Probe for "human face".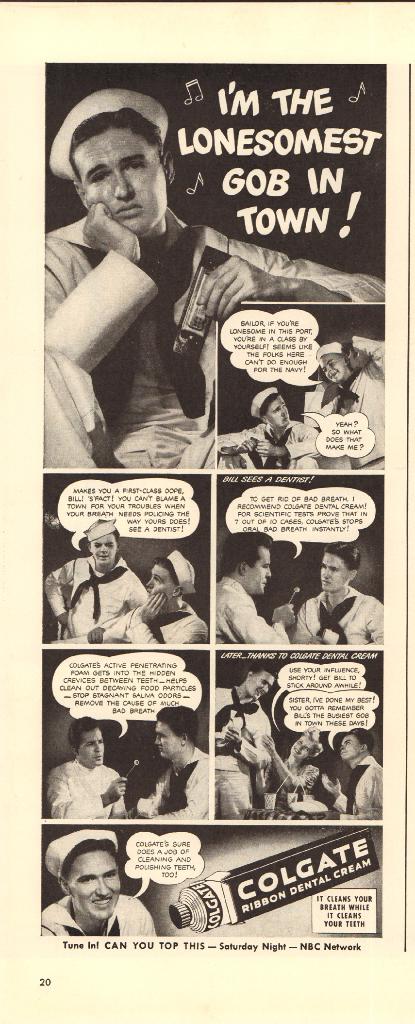
Probe result: detection(320, 547, 349, 589).
